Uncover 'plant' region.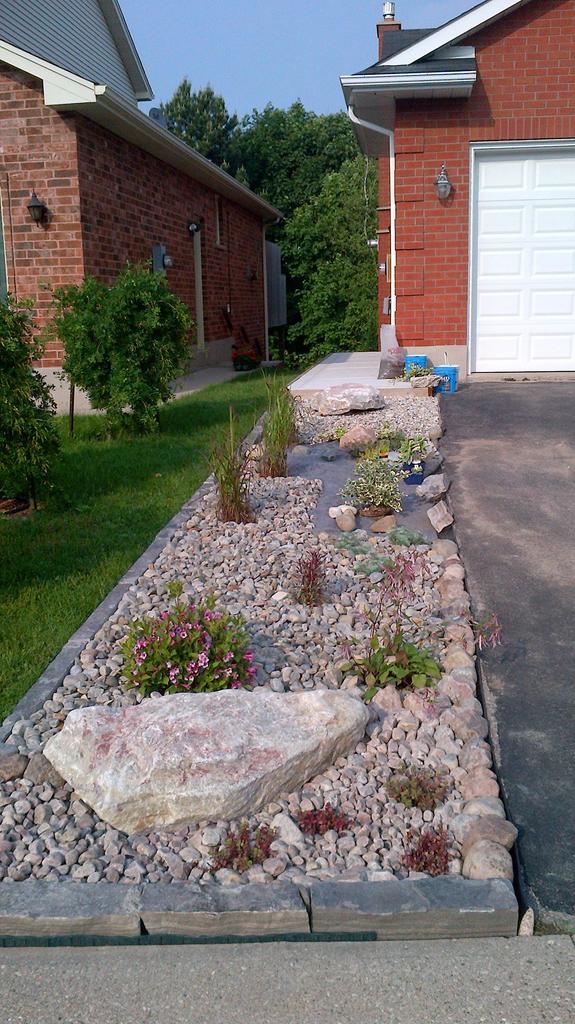
Uncovered: [384, 760, 452, 811].
